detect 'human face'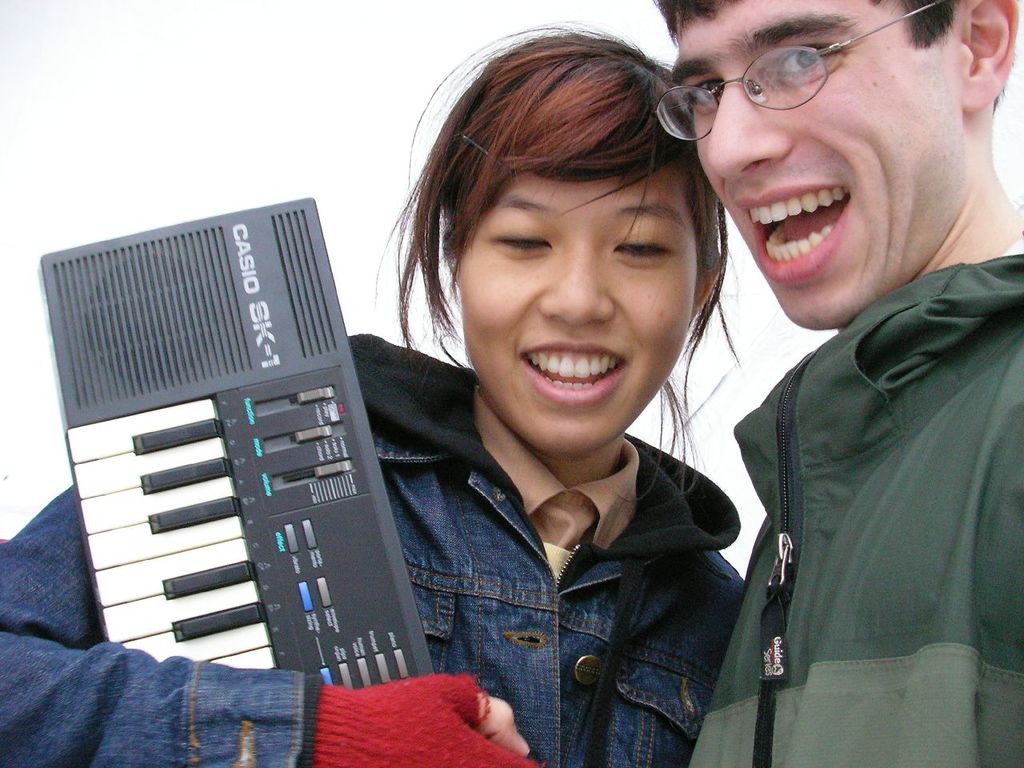
463,174,698,448
